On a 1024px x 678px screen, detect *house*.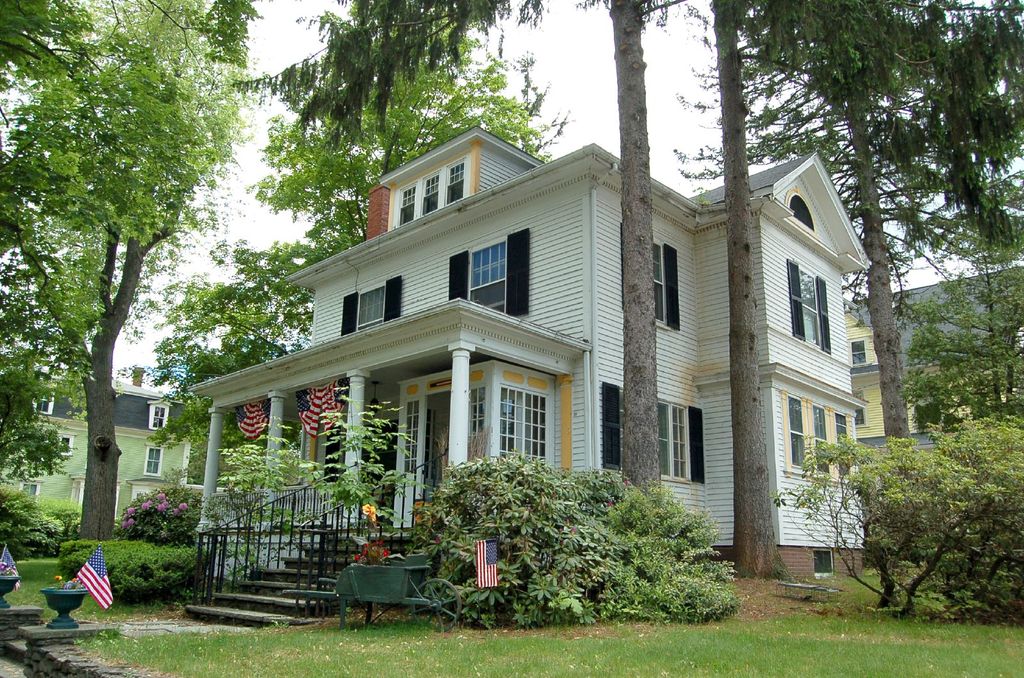
bbox=(0, 372, 196, 535).
